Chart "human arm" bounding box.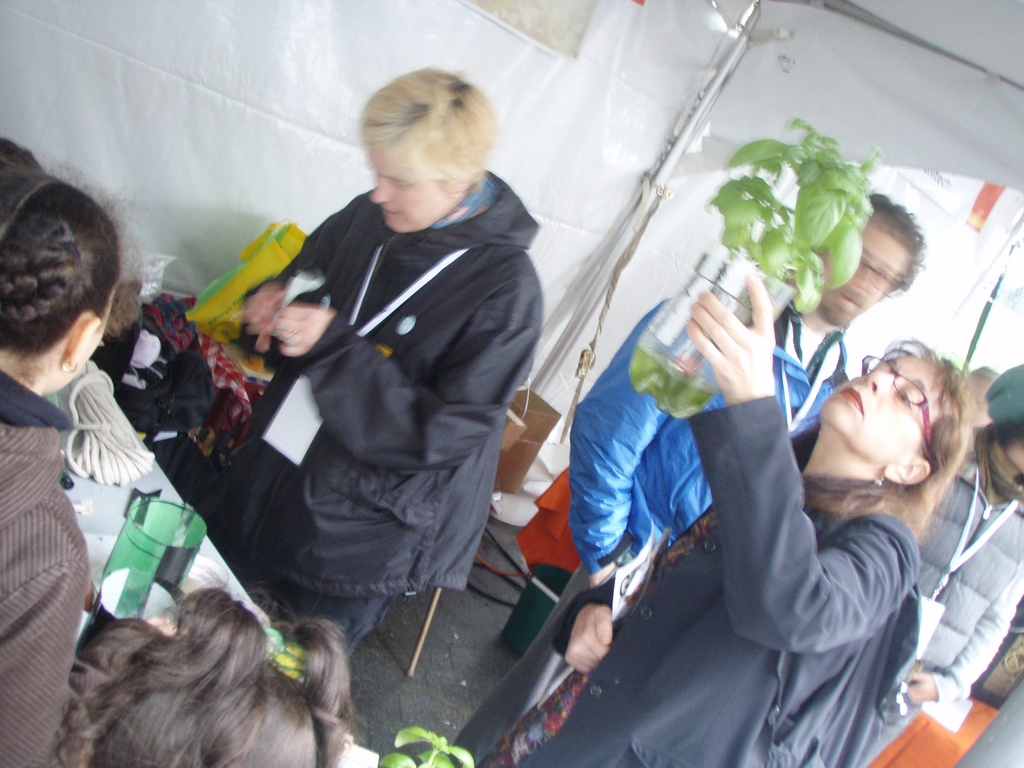
Charted: region(905, 569, 1023, 709).
